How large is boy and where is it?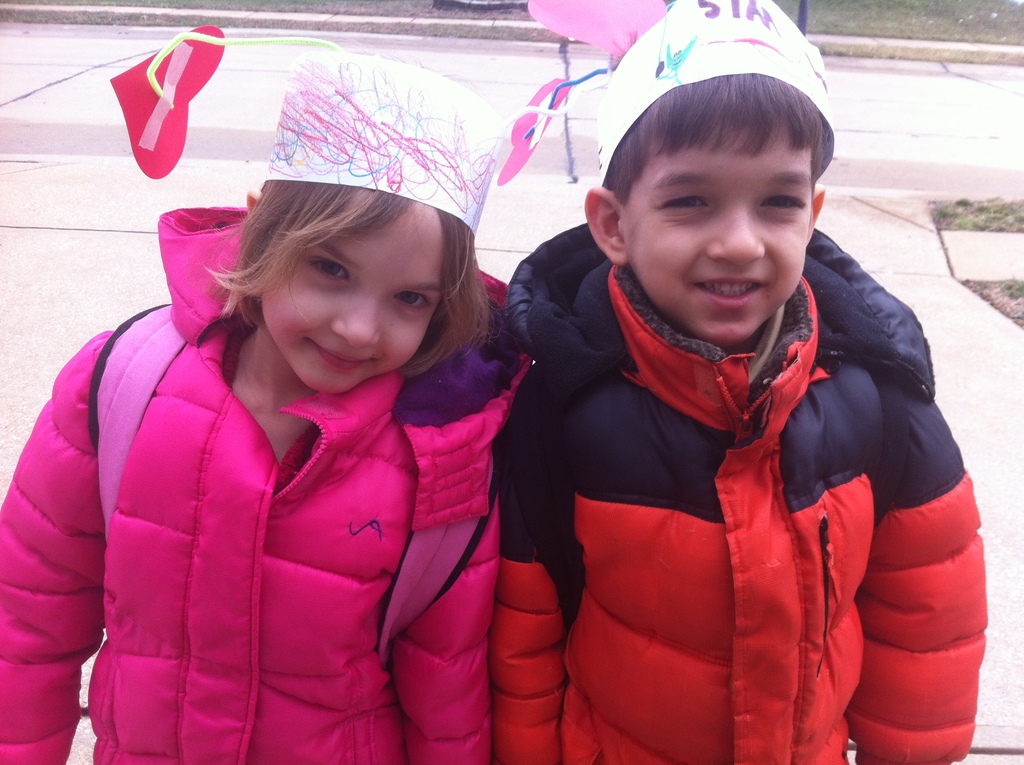
Bounding box: 472 29 947 741.
